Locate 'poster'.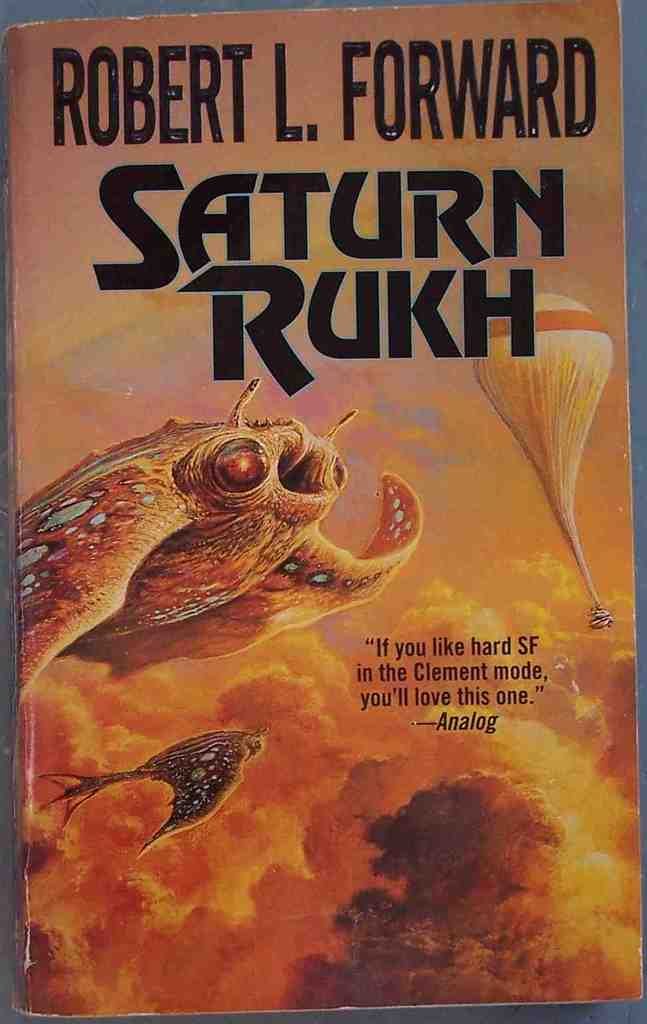
Bounding box: crop(0, 0, 646, 1023).
